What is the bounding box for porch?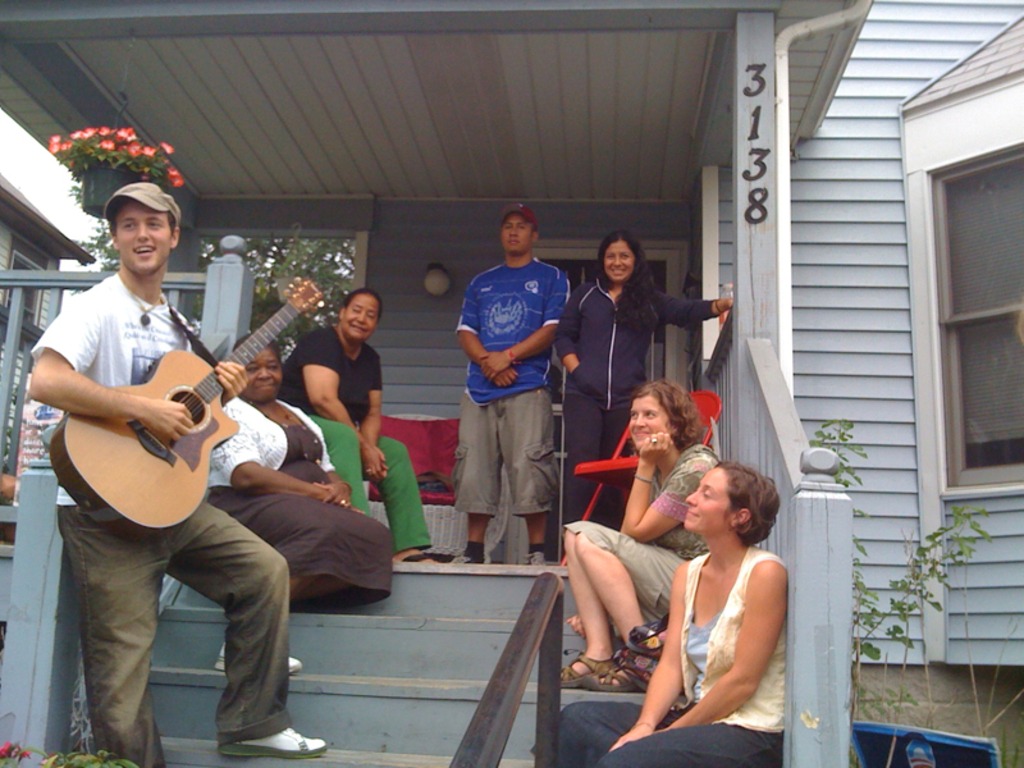
BBox(0, 216, 877, 767).
